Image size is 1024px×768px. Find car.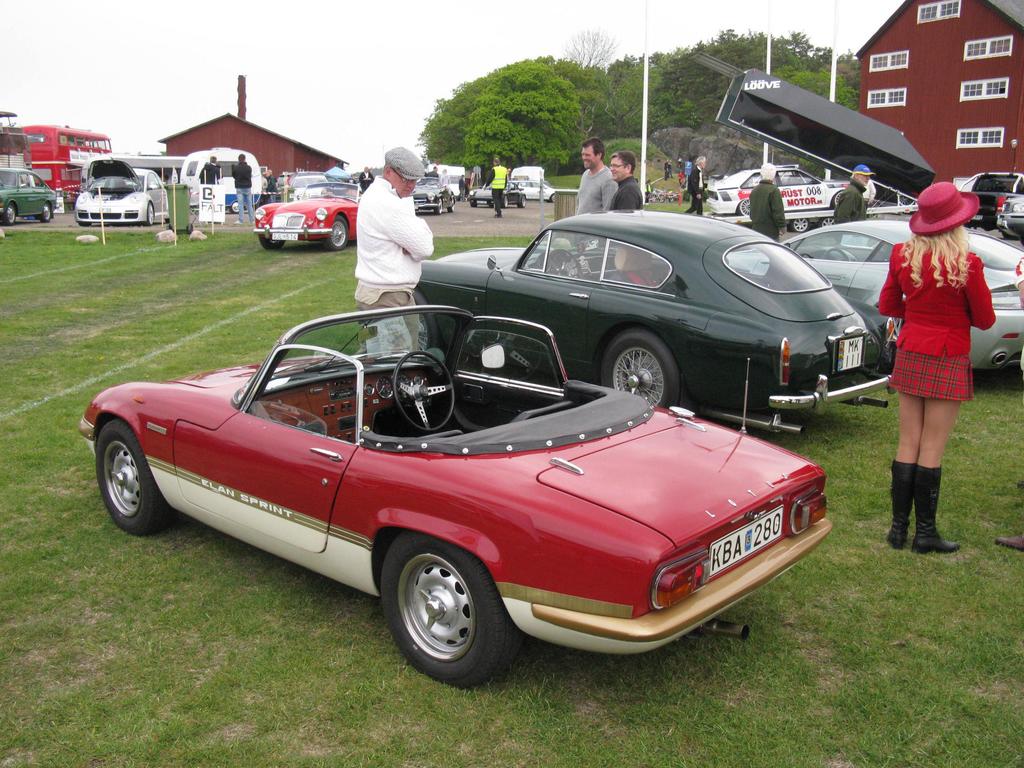
<region>708, 166, 872, 225</region>.
